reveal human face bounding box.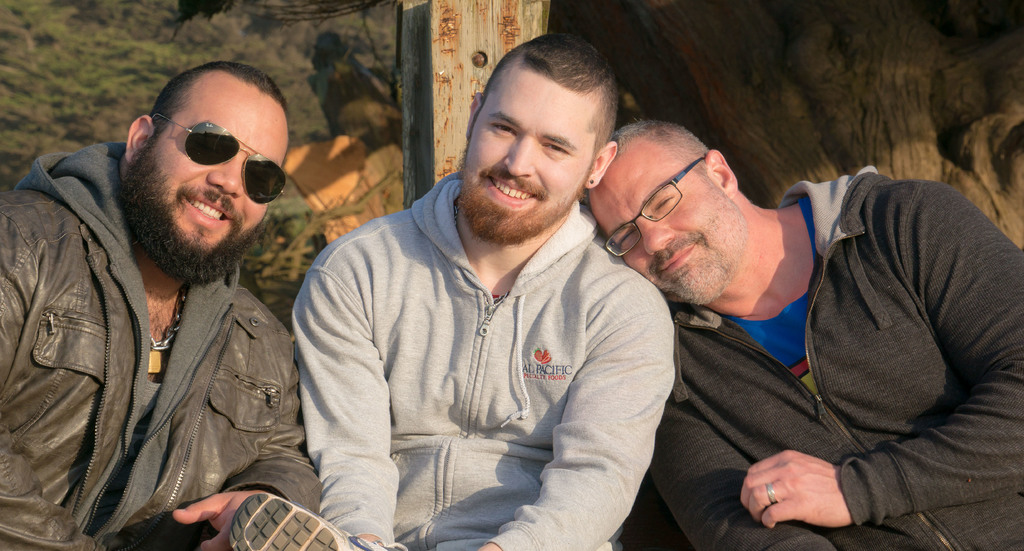
Revealed: bbox=[152, 72, 287, 254].
